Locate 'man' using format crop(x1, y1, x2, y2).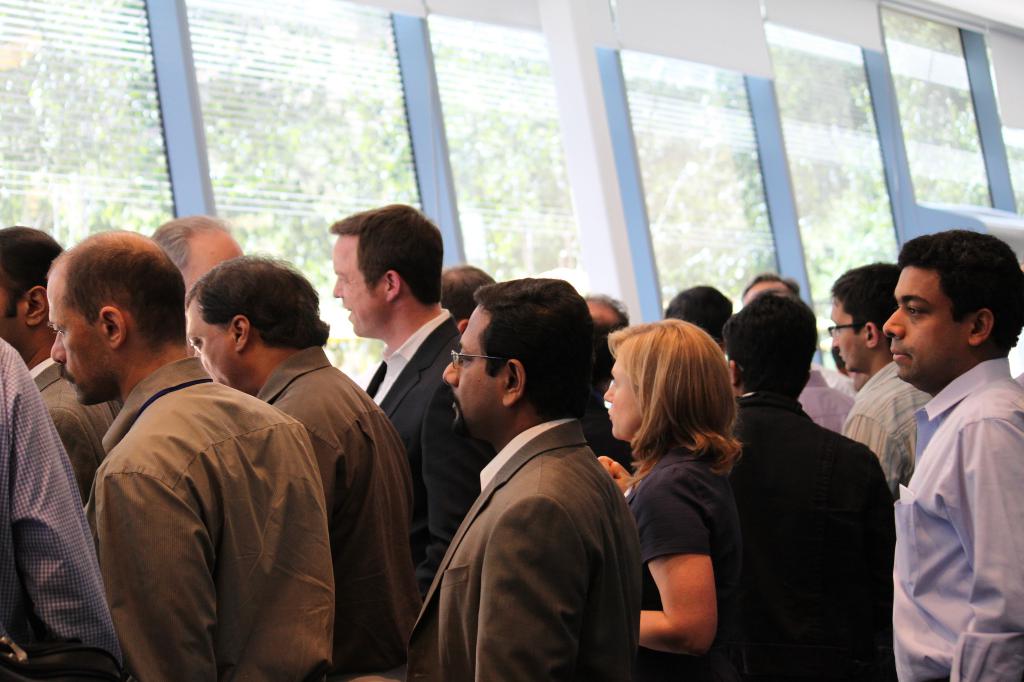
crop(47, 226, 334, 681).
